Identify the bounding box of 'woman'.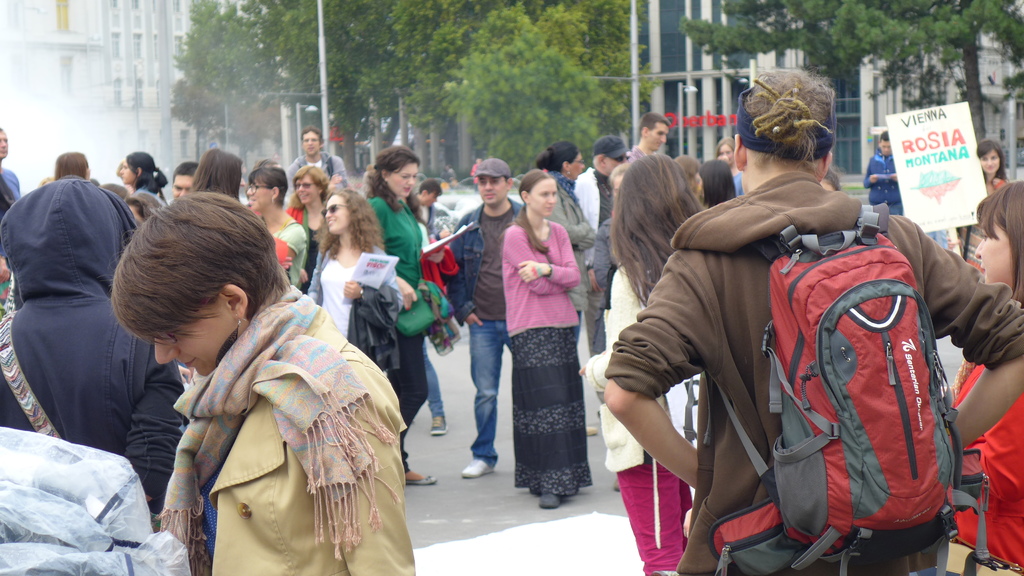
select_region(243, 163, 309, 294).
